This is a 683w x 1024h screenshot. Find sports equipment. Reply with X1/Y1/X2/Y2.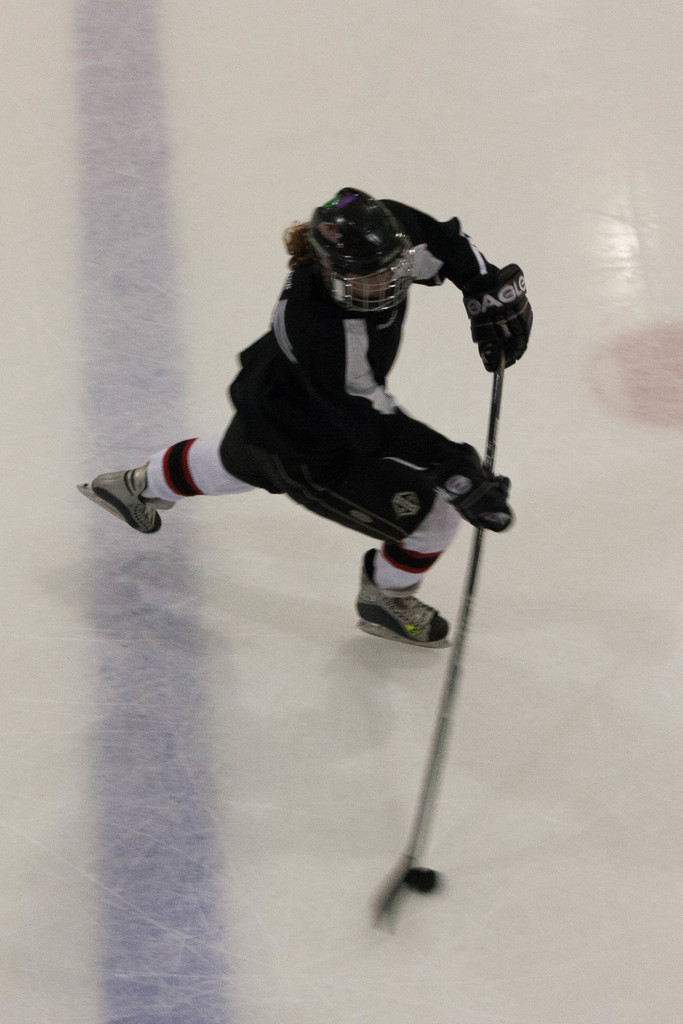
463/260/532/372.
